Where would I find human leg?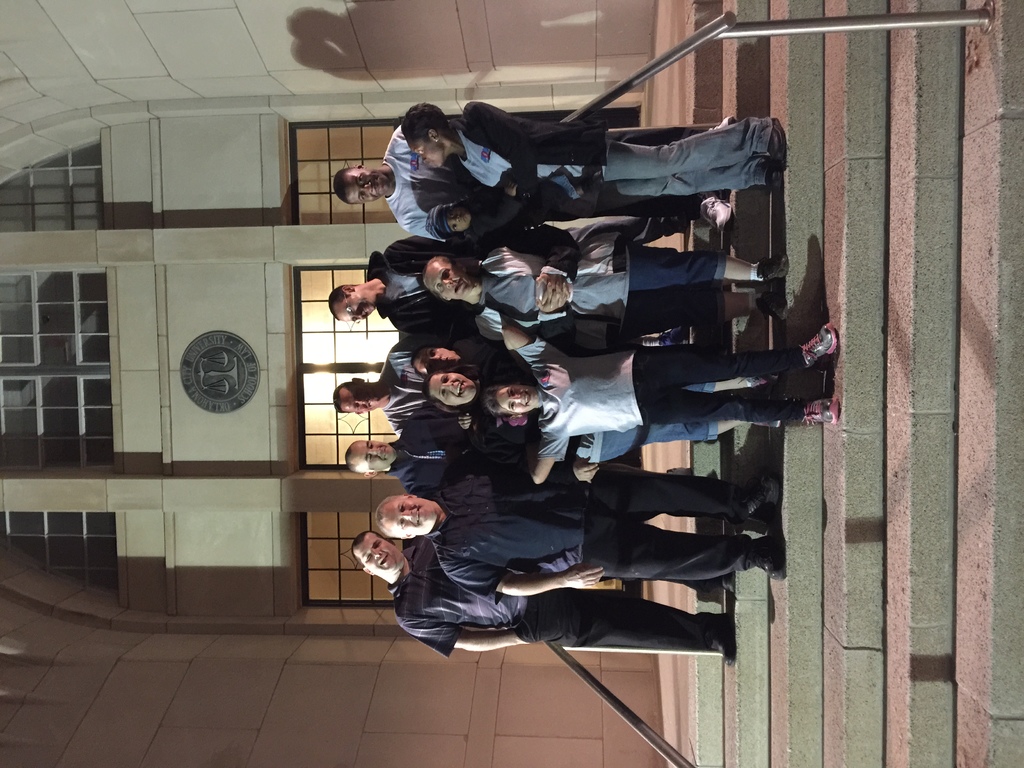
At {"left": 593, "top": 463, "right": 781, "bottom": 512}.
